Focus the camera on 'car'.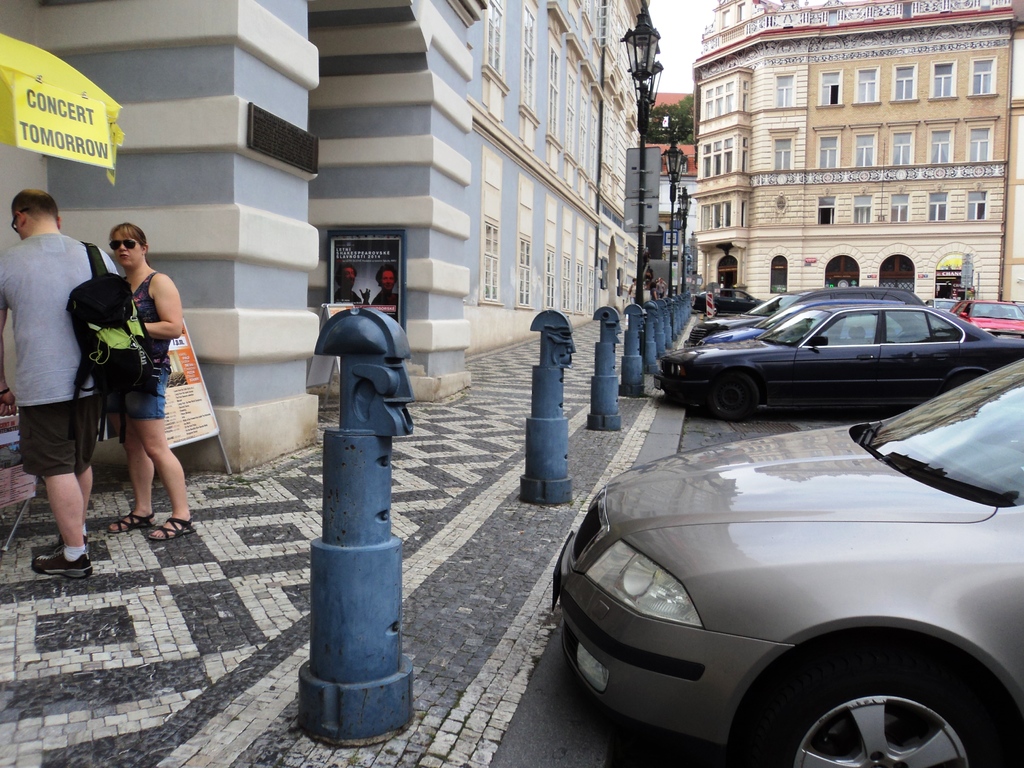
Focus region: bbox=[689, 291, 808, 346].
